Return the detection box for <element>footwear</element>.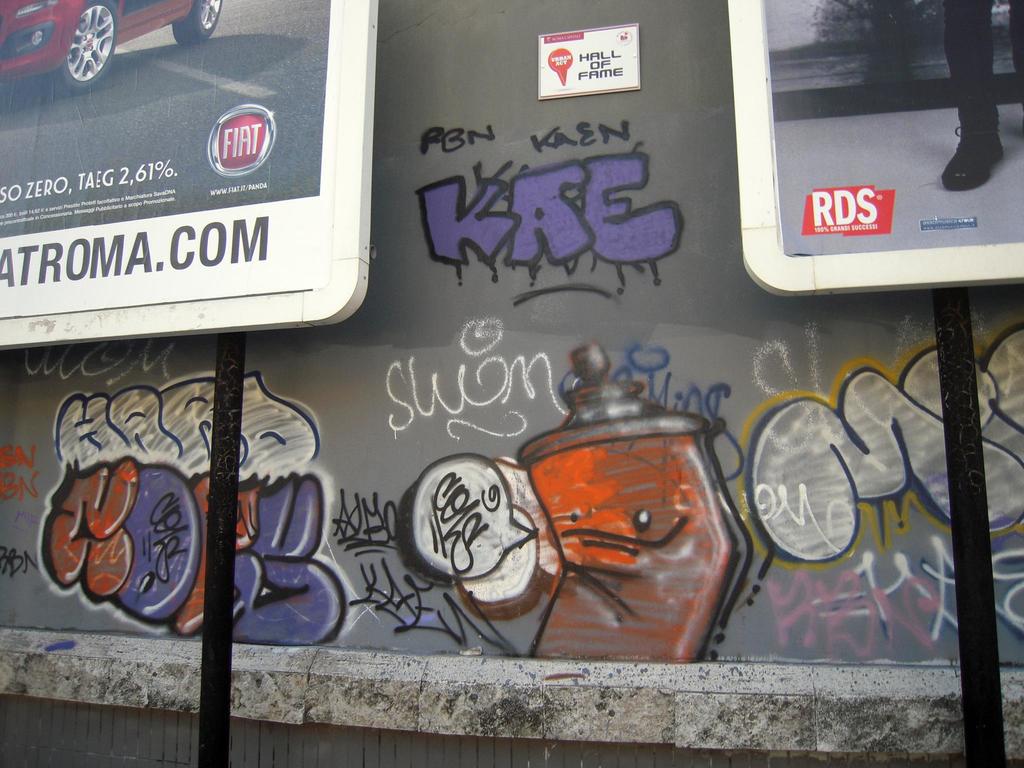
[944,72,1009,180].
